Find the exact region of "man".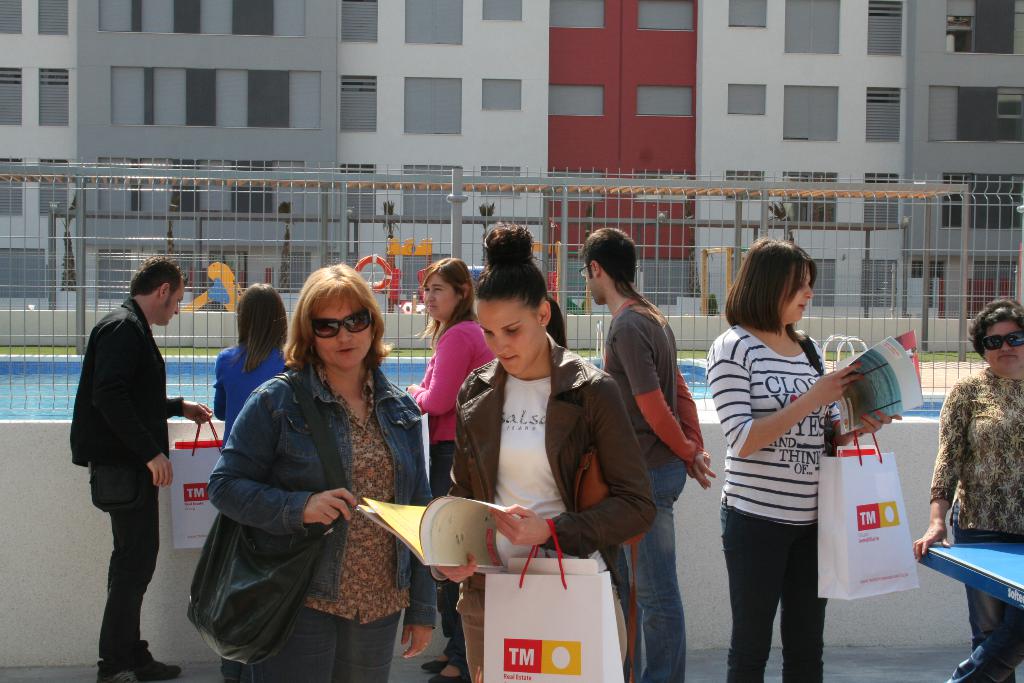
Exact region: l=579, t=226, r=717, b=682.
